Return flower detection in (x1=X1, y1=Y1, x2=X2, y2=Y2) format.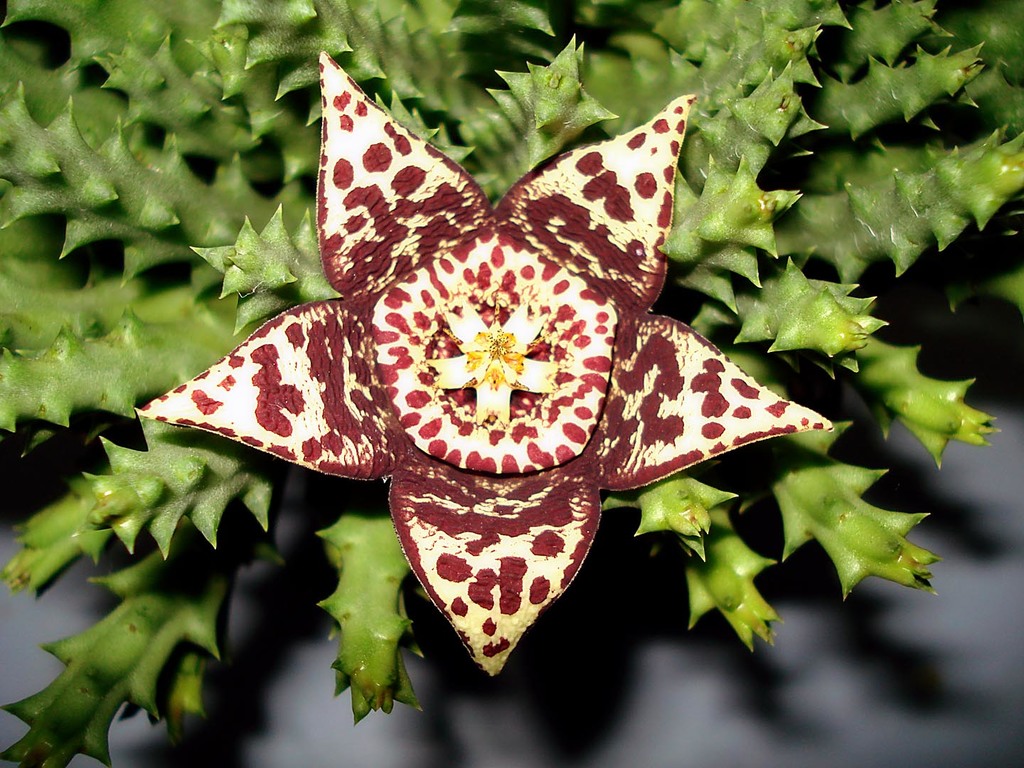
(x1=144, y1=29, x2=797, y2=622).
